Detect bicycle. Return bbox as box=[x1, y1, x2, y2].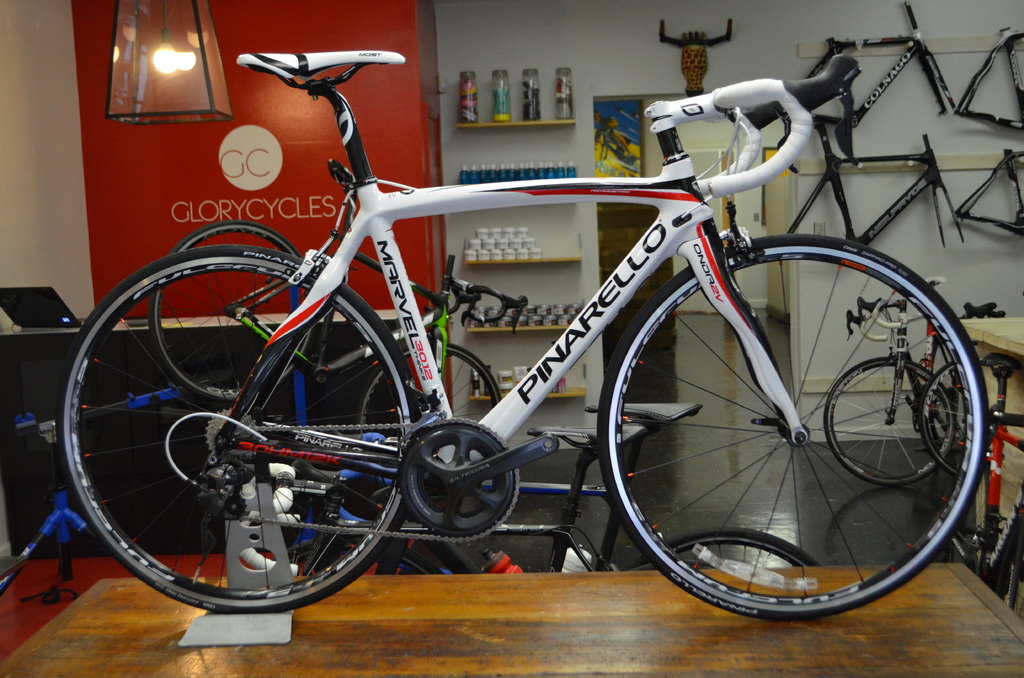
box=[85, 37, 962, 632].
